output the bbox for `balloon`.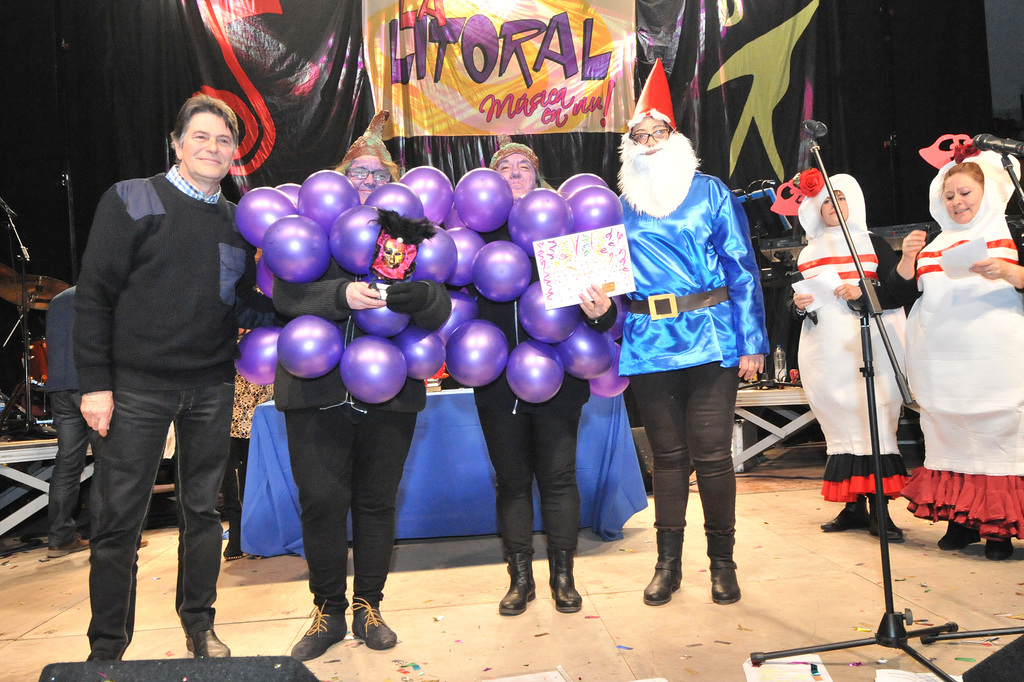
box=[266, 215, 329, 279].
